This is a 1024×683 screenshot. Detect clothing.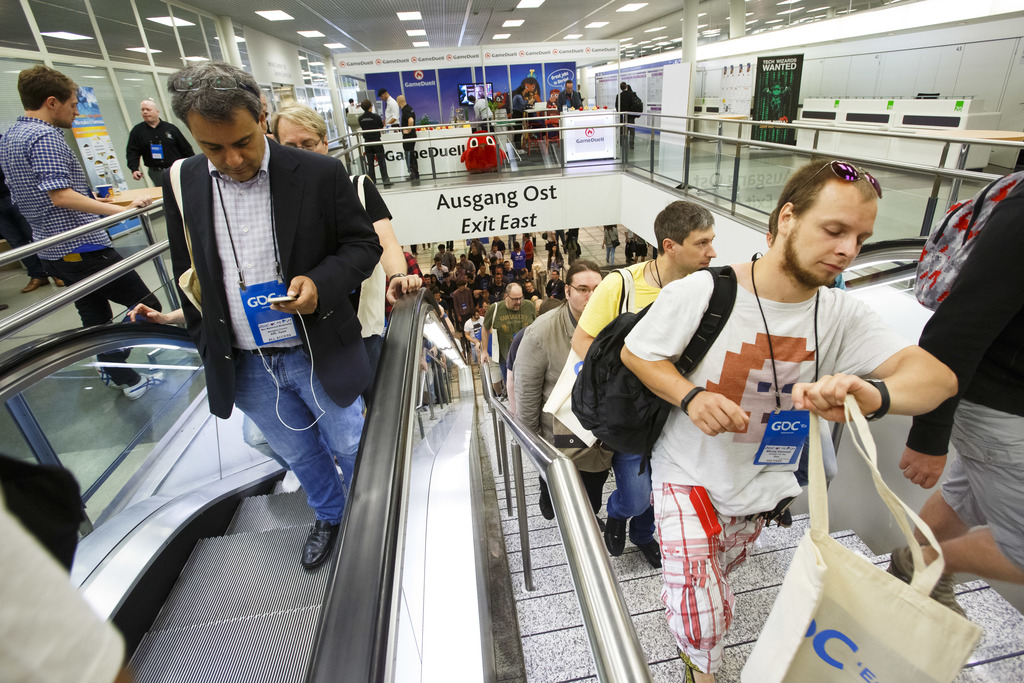
select_region(337, 160, 398, 358).
